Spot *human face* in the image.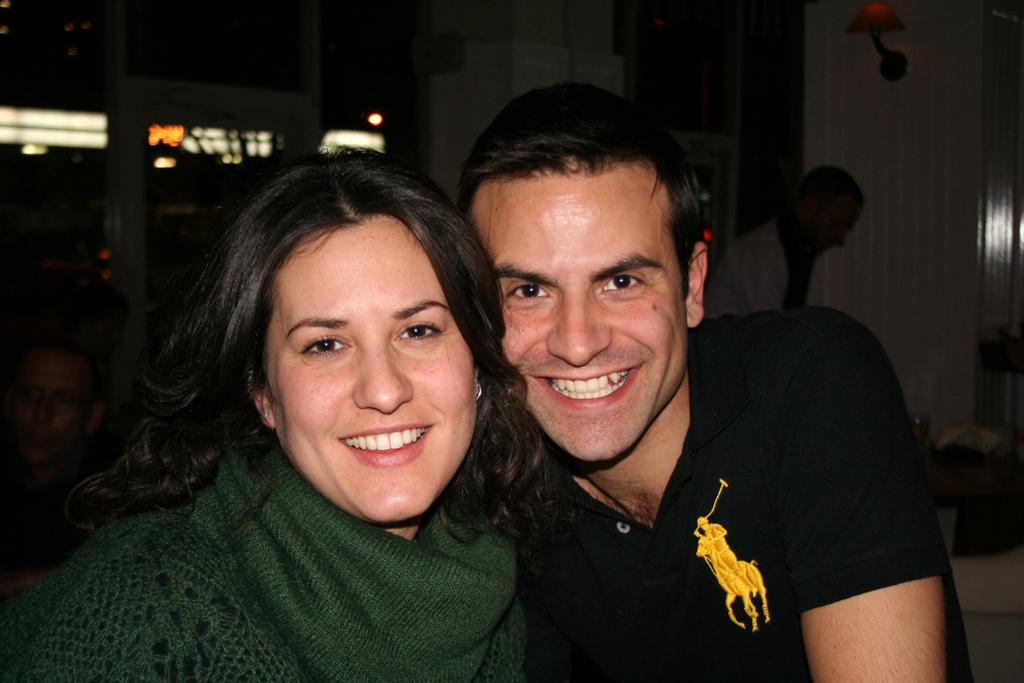
*human face* found at 466 154 683 460.
